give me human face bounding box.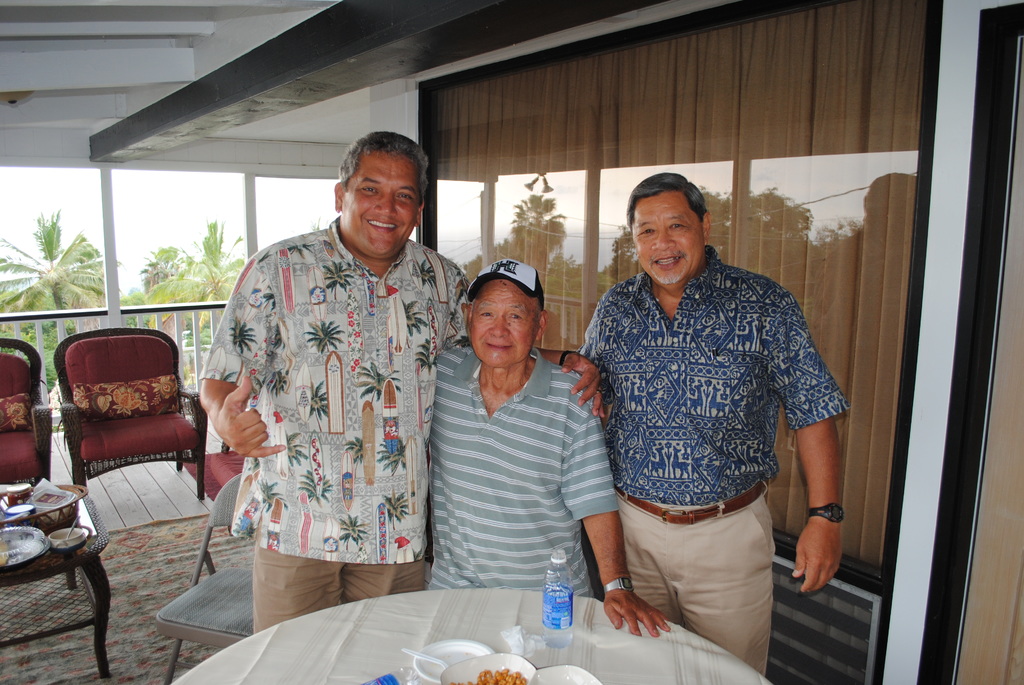
{"x1": 345, "y1": 154, "x2": 424, "y2": 260}.
